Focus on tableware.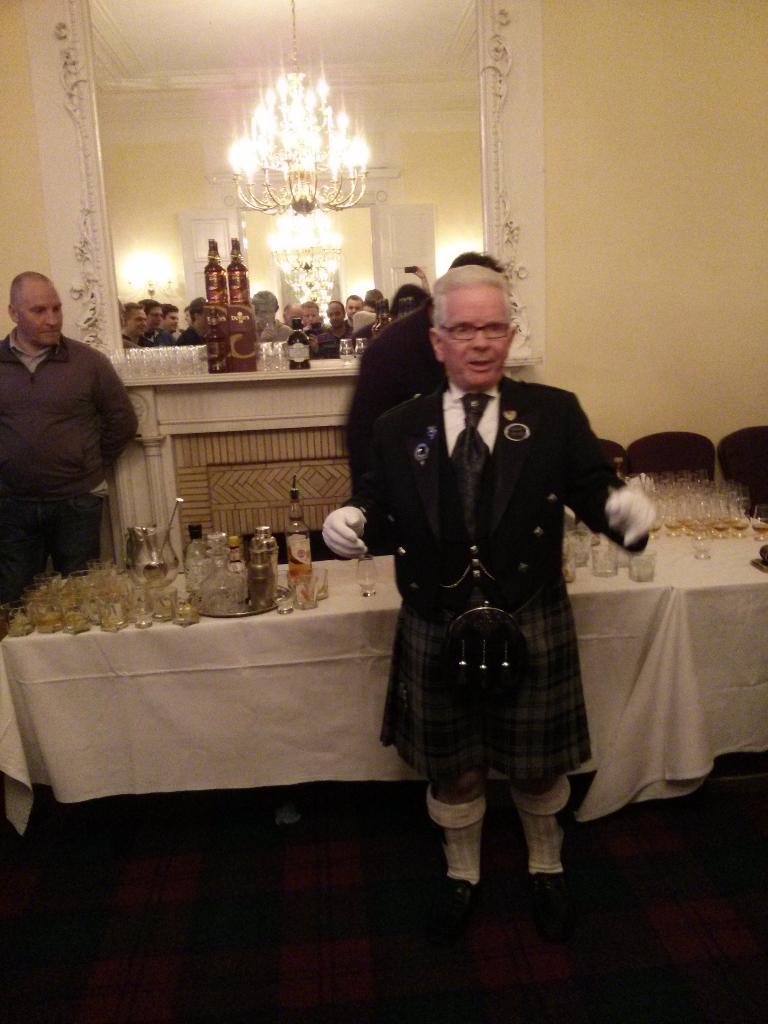
Focused at 339:337:351:363.
